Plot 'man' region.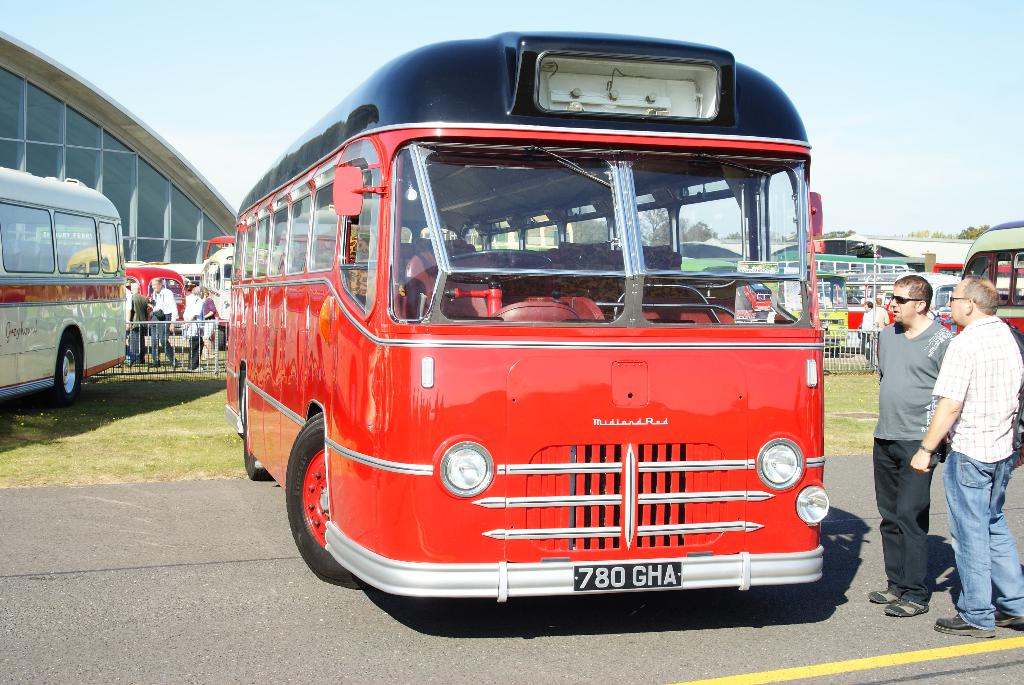
Plotted at [x1=178, y1=279, x2=206, y2=374].
